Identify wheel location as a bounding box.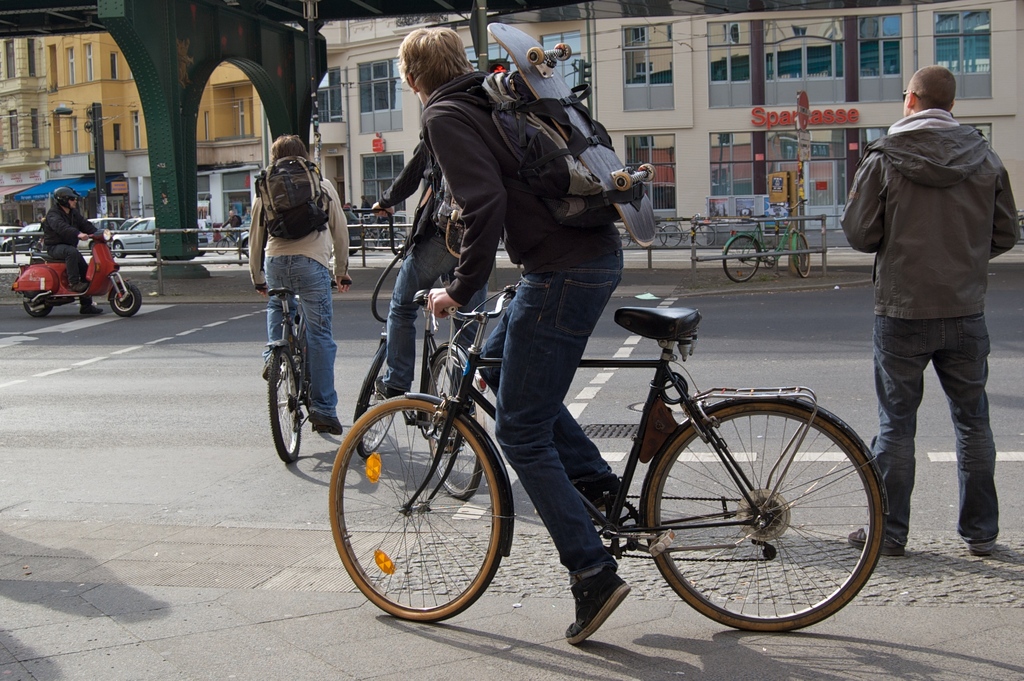
{"x1": 719, "y1": 235, "x2": 762, "y2": 275}.
